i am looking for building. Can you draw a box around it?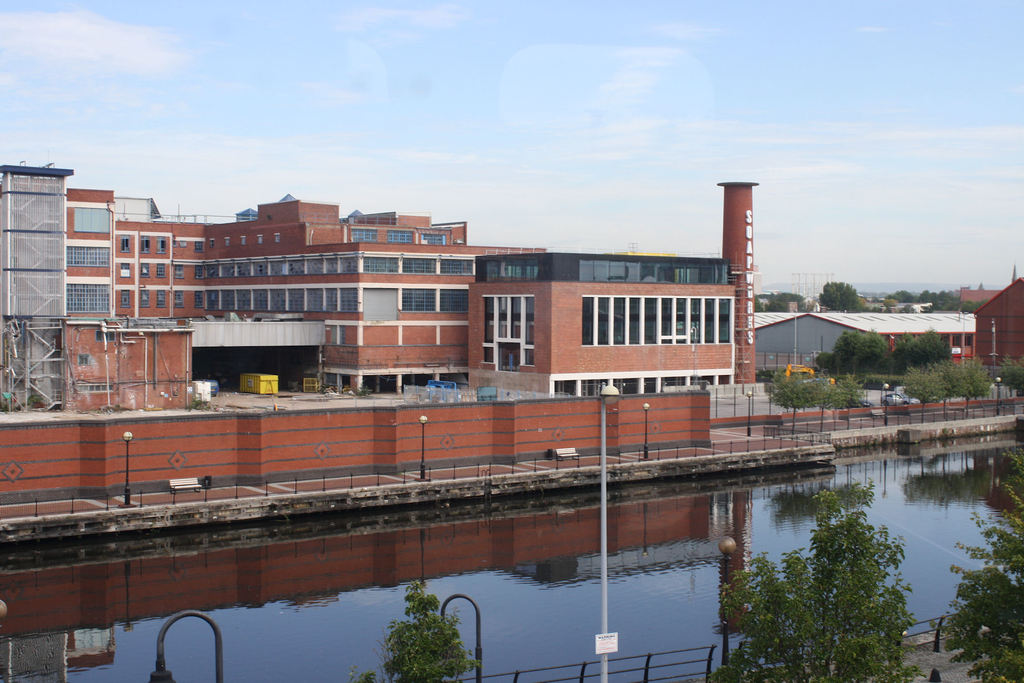
Sure, the bounding box is (973, 277, 1023, 370).
